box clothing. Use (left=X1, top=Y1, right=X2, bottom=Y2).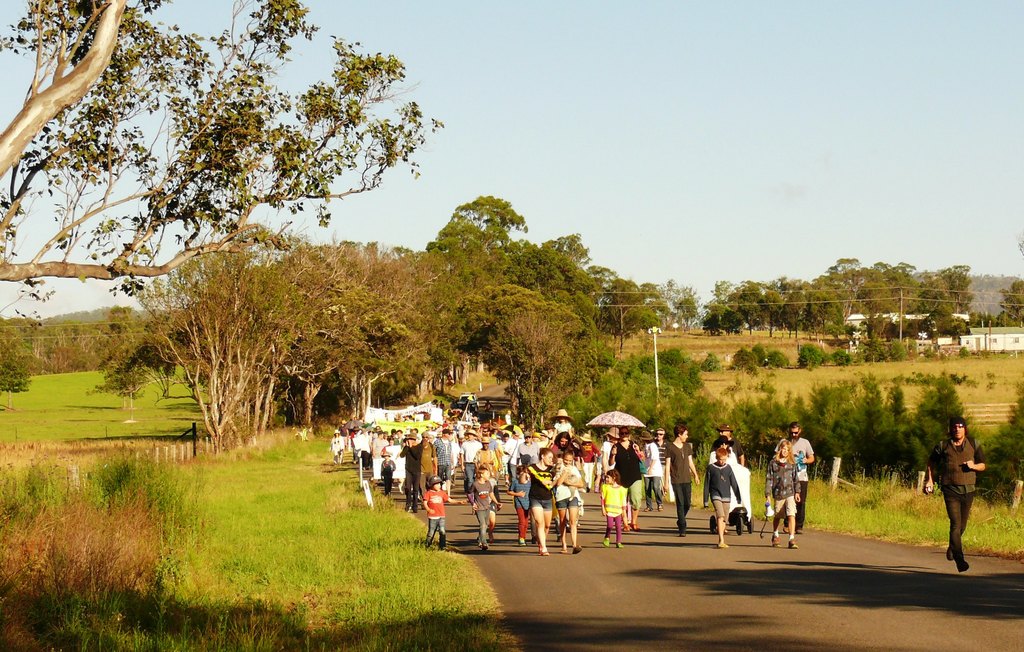
(left=639, top=439, right=664, bottom=507).
